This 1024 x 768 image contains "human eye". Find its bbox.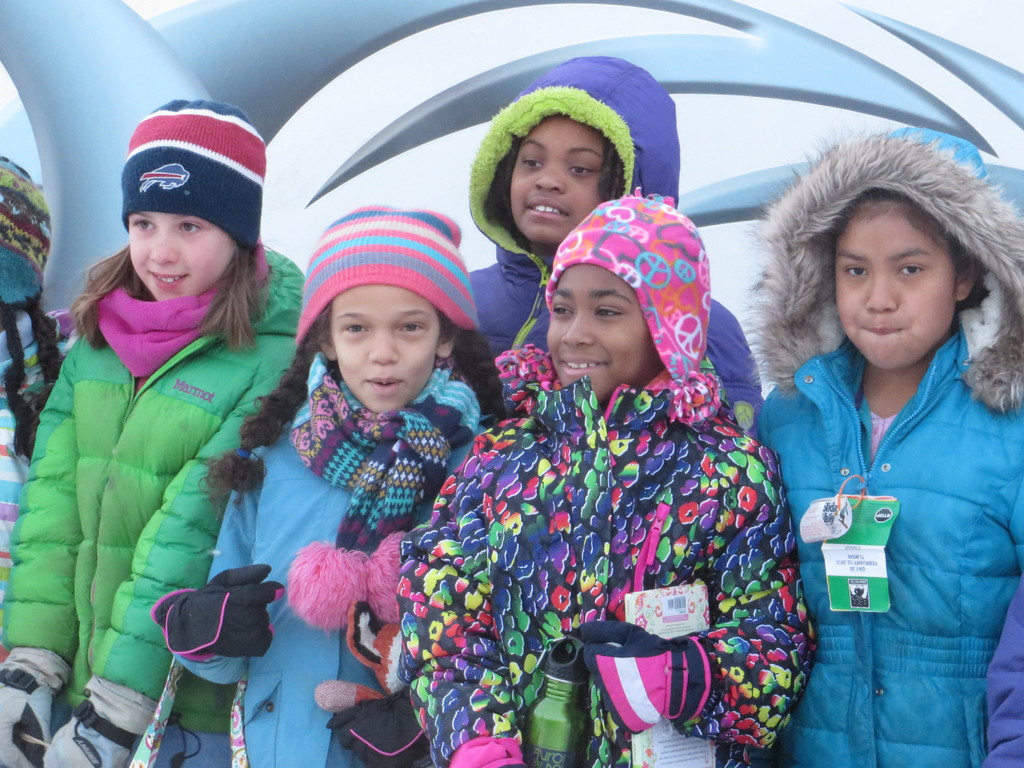
crop(550, 304, 575, 319).
